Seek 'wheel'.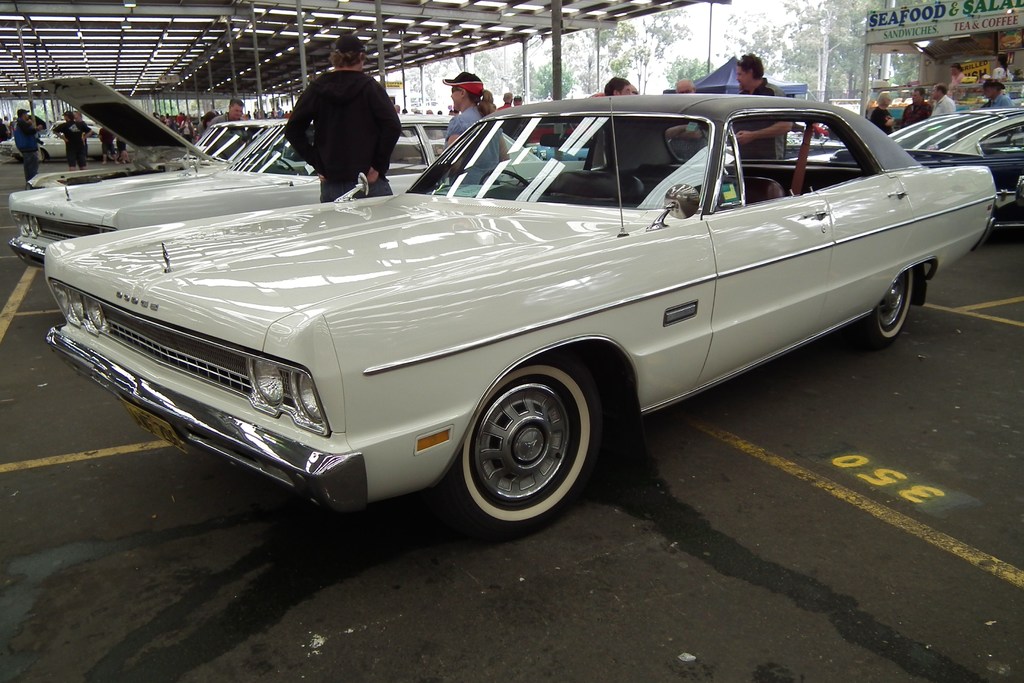
853,272,912,347.
